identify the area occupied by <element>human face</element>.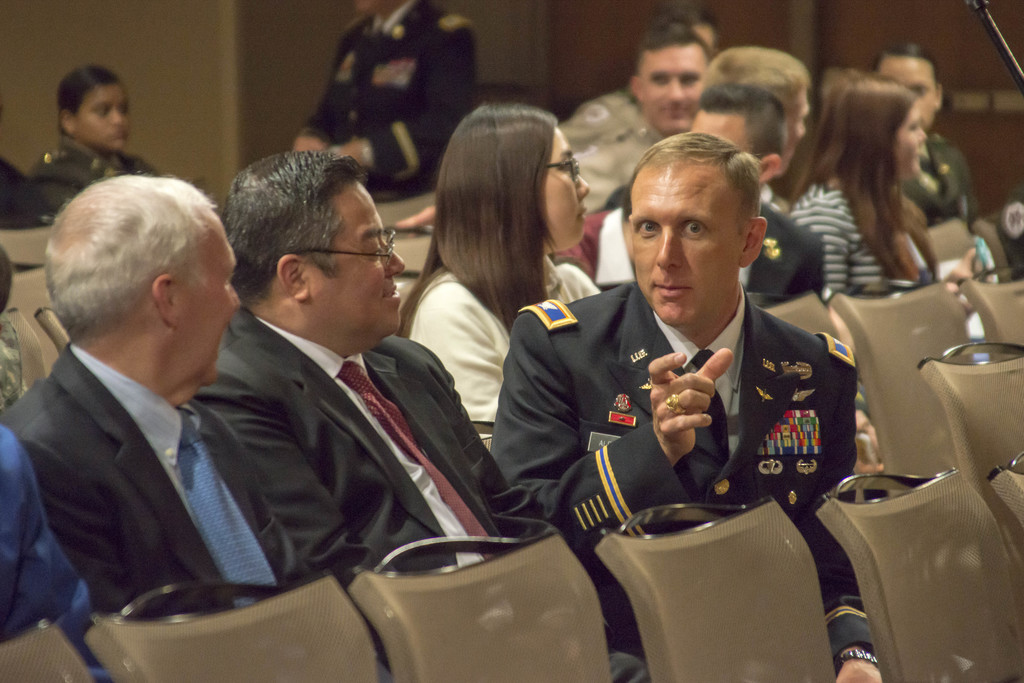
Area: x1=778 y1=86 x2=808 y2=169.
